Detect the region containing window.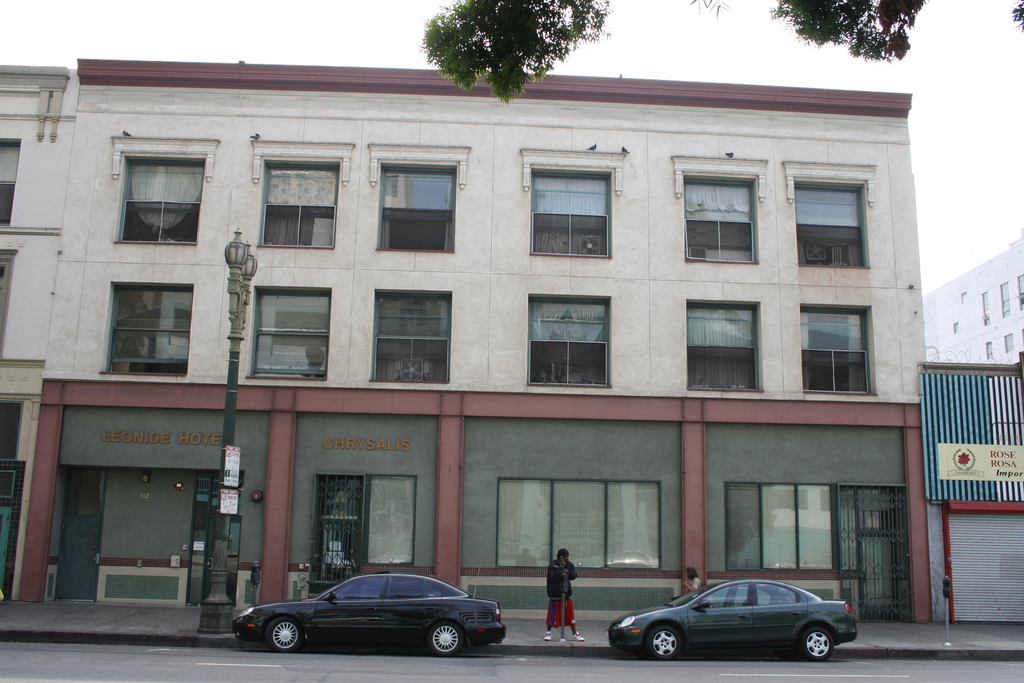
<box>981,338,995,359</box>.
